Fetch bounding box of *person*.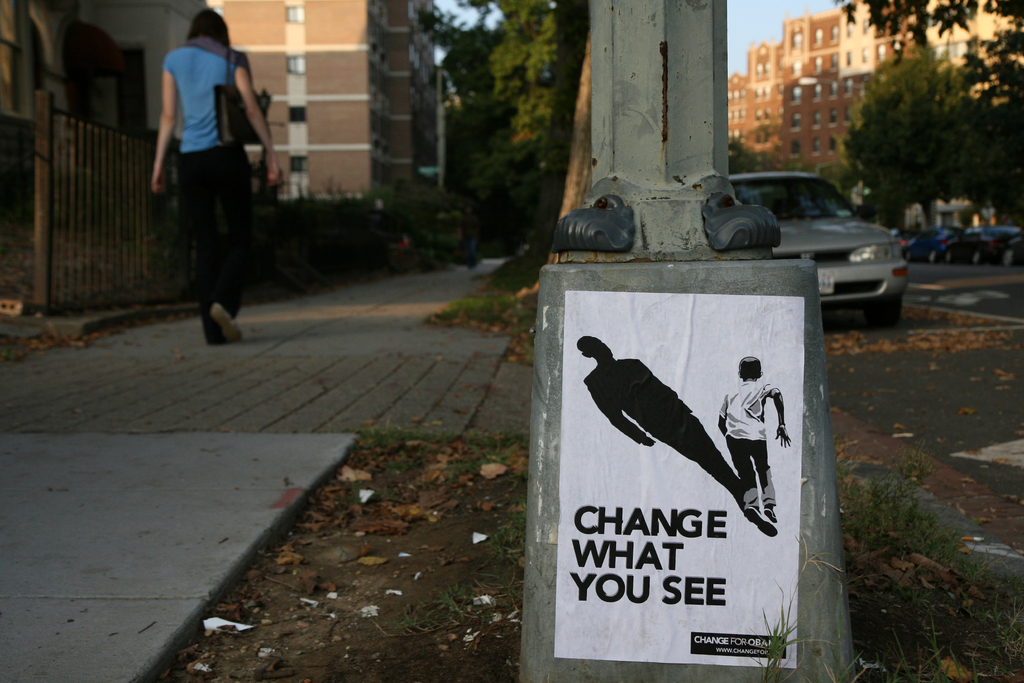
Bbox: select_region(579, 333, 748, 509).
